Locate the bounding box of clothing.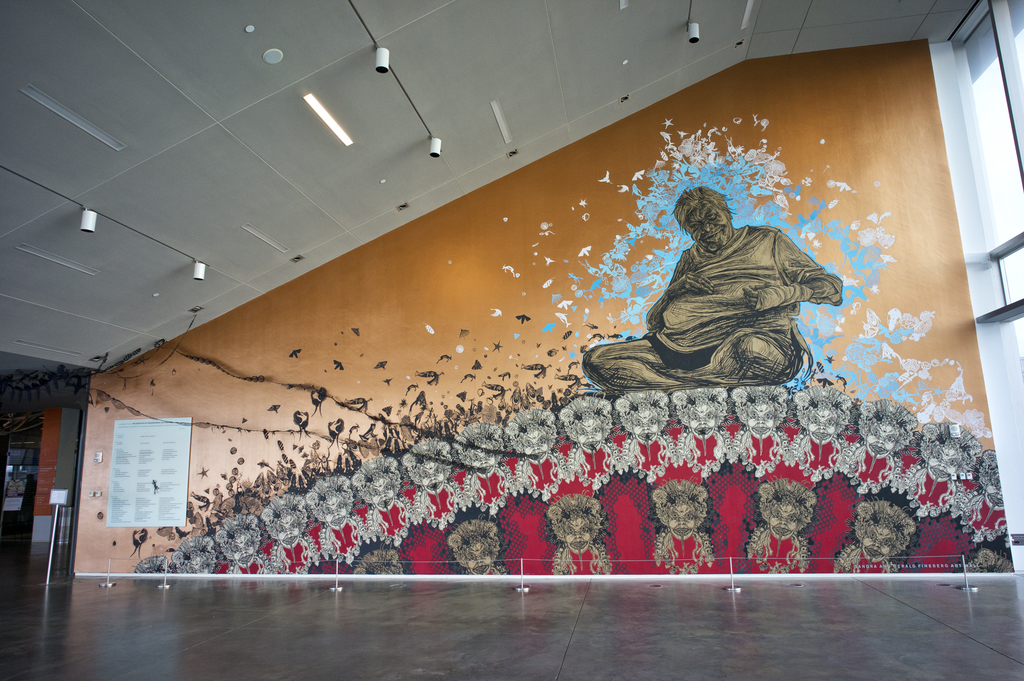
Bounding box: Rect(584, 228, 845, 392).
